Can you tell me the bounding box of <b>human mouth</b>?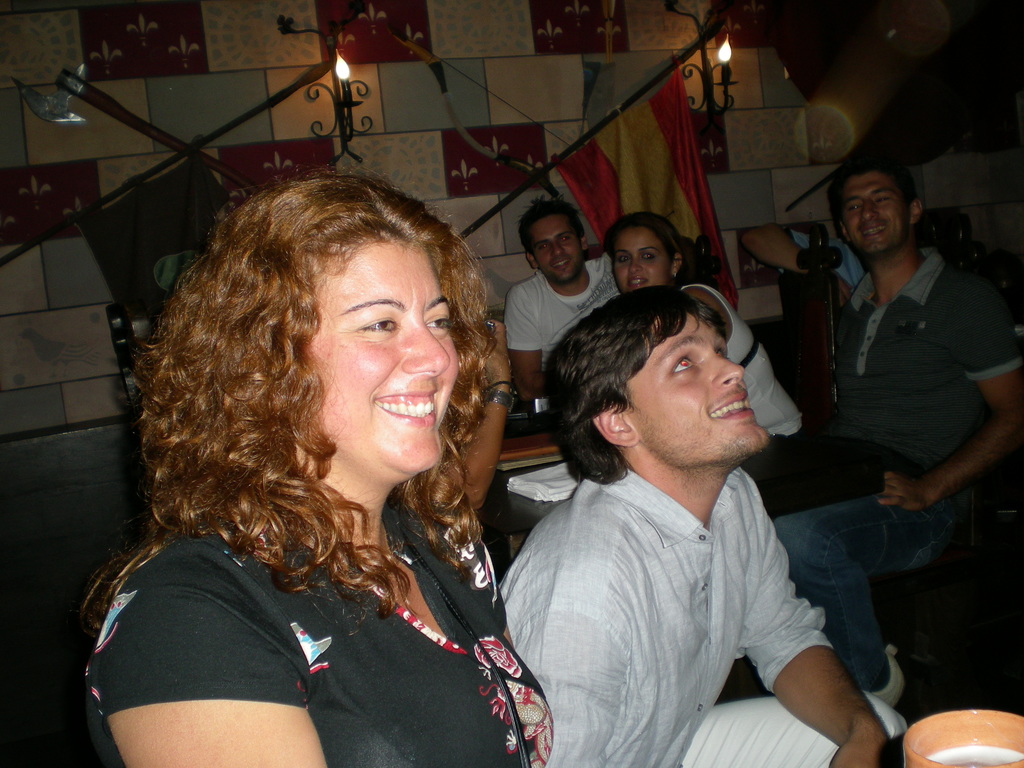
Rect(365, 379, 447, 436).
